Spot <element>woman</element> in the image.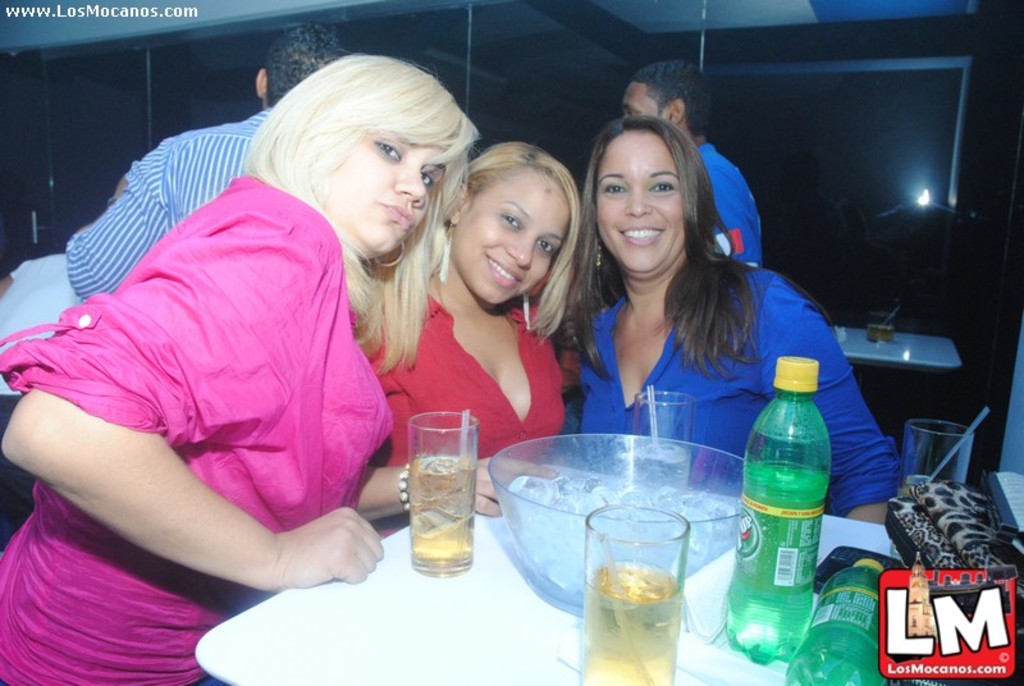
<element>woman</element> found at <region>29, 28, 417, 676</region>.
